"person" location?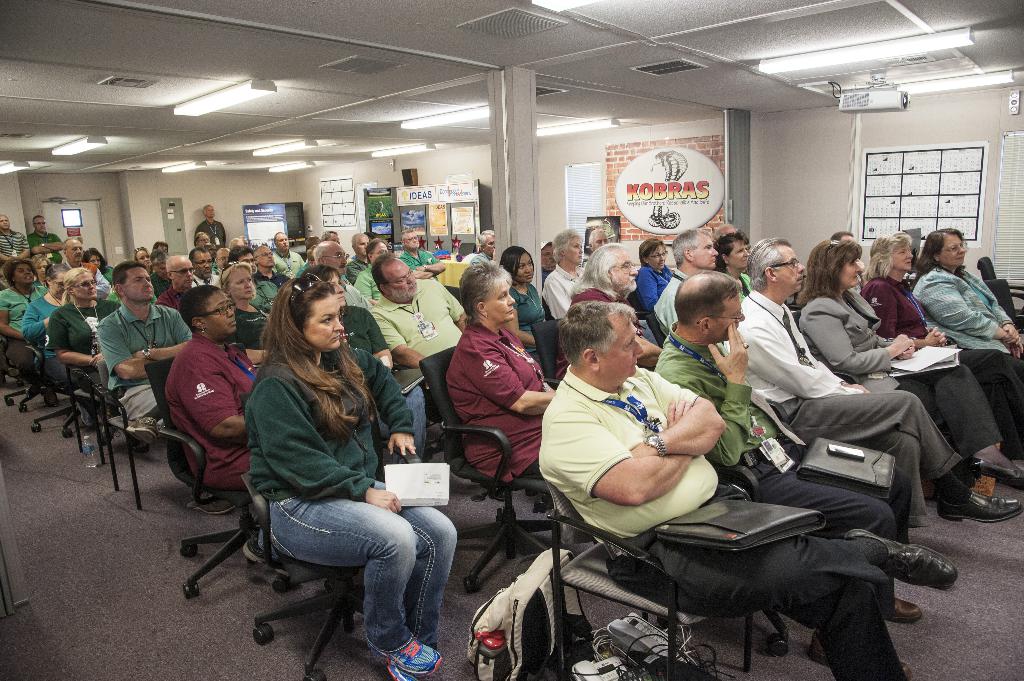
[228, 262, 413, 646]
